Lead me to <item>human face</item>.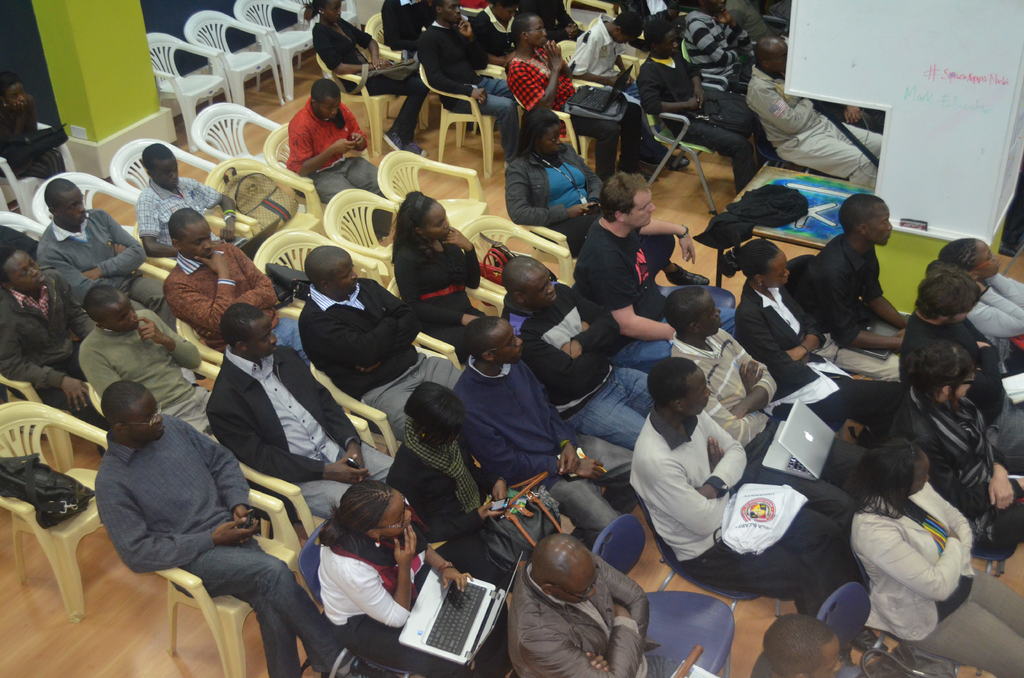
Lead to [x1=629, y1=187, x2=653, y2=222].
